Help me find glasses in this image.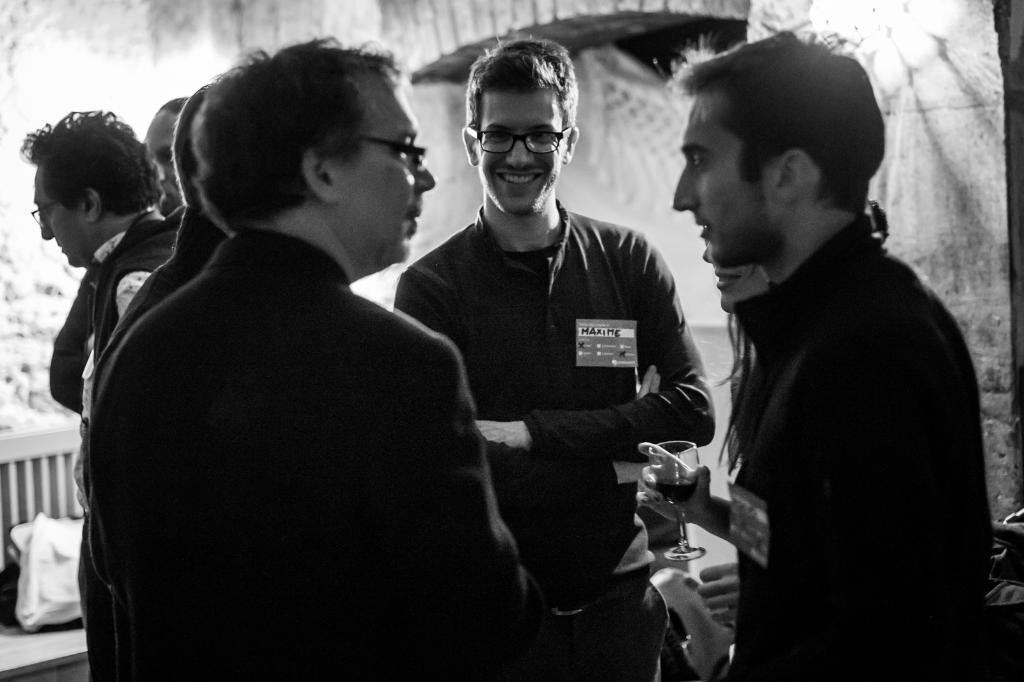
Found it: (left=468, top=117, right=580, bottom=161).
